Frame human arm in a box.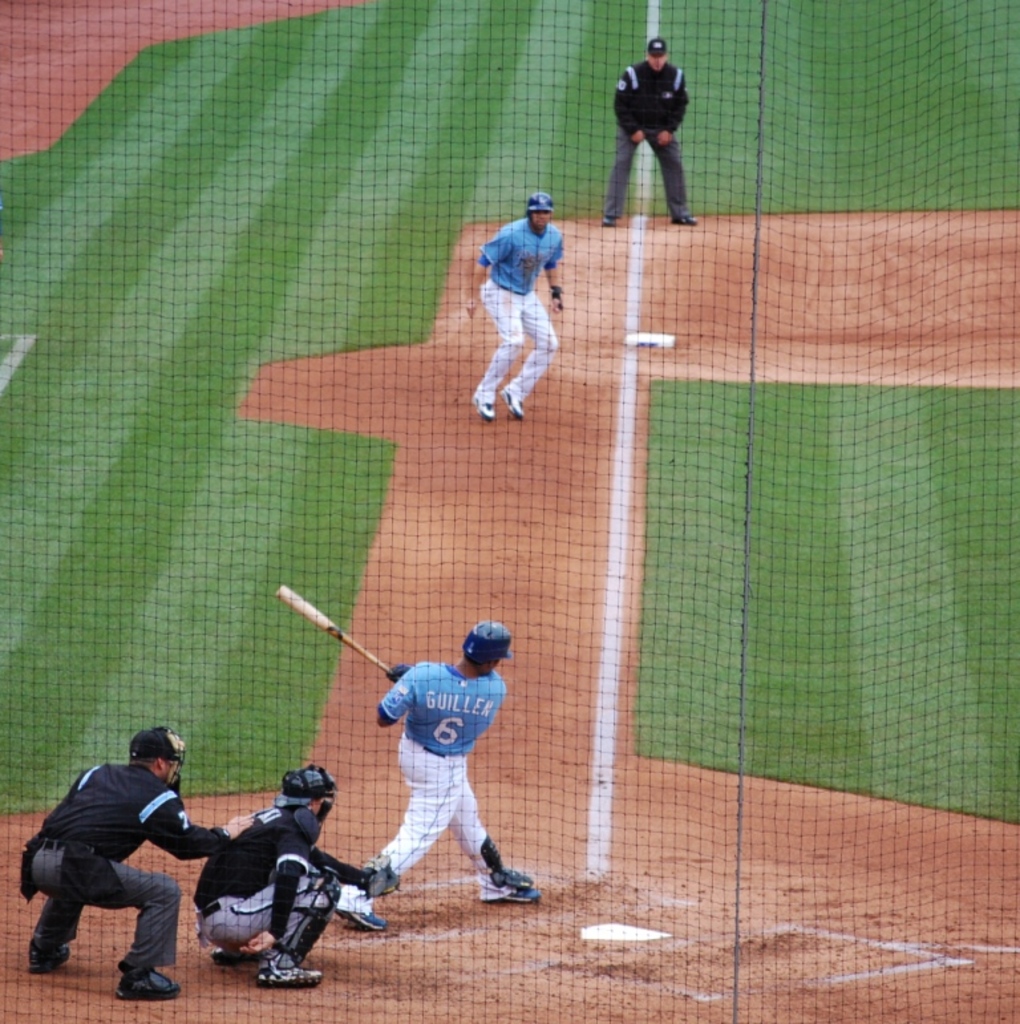
(236, 809, 319, 972).
